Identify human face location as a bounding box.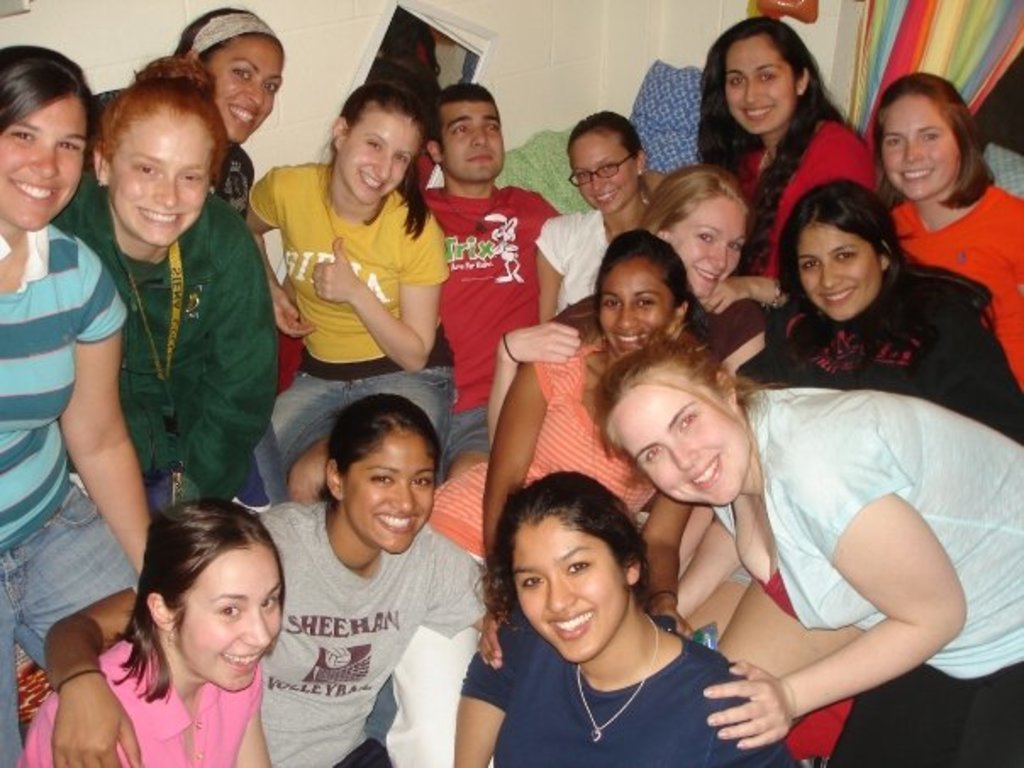
[x1=598, y1=263, x2=668, y2=356].
